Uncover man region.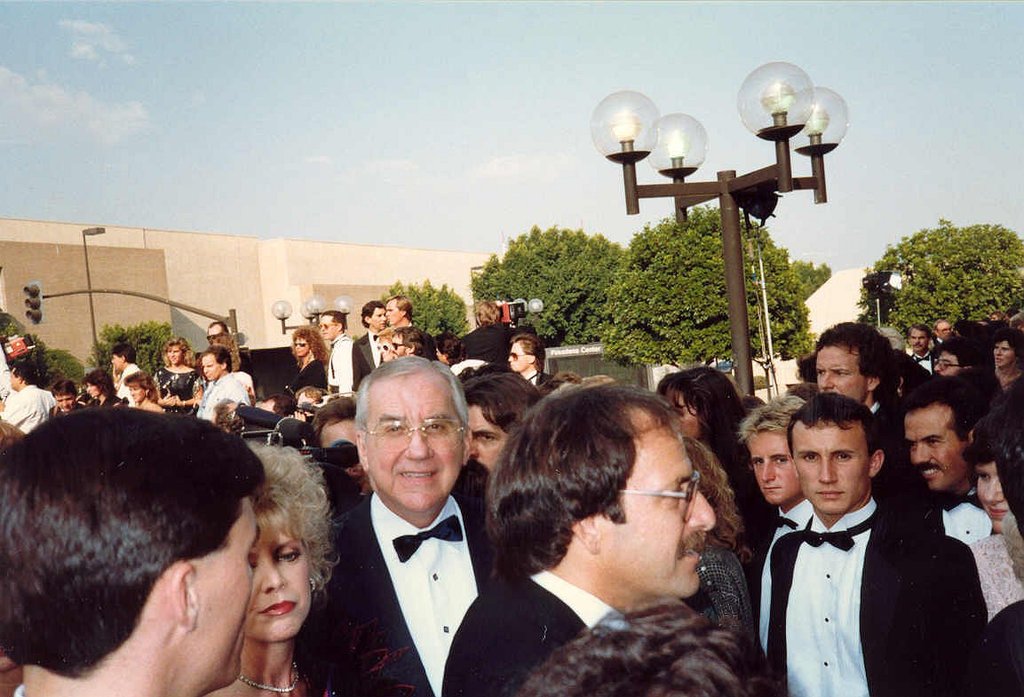
Uncovered: (739, 404, 822, 658).
